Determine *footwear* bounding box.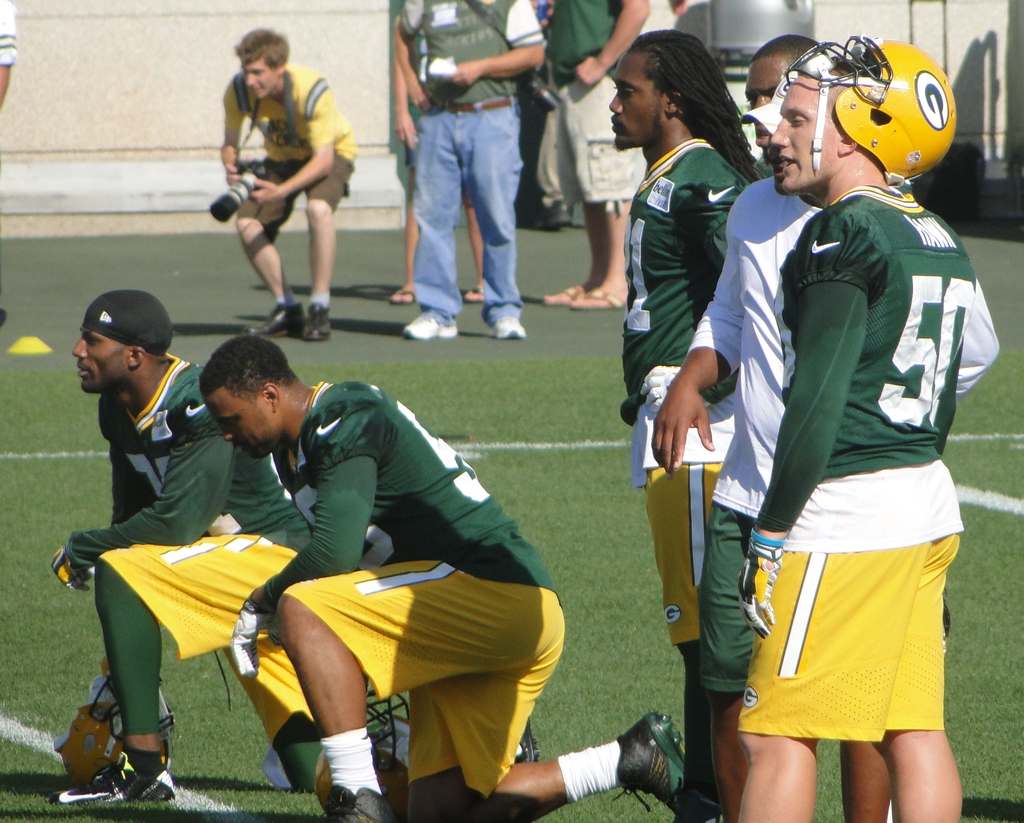
Determined: box(492, 318, 527, 341).
